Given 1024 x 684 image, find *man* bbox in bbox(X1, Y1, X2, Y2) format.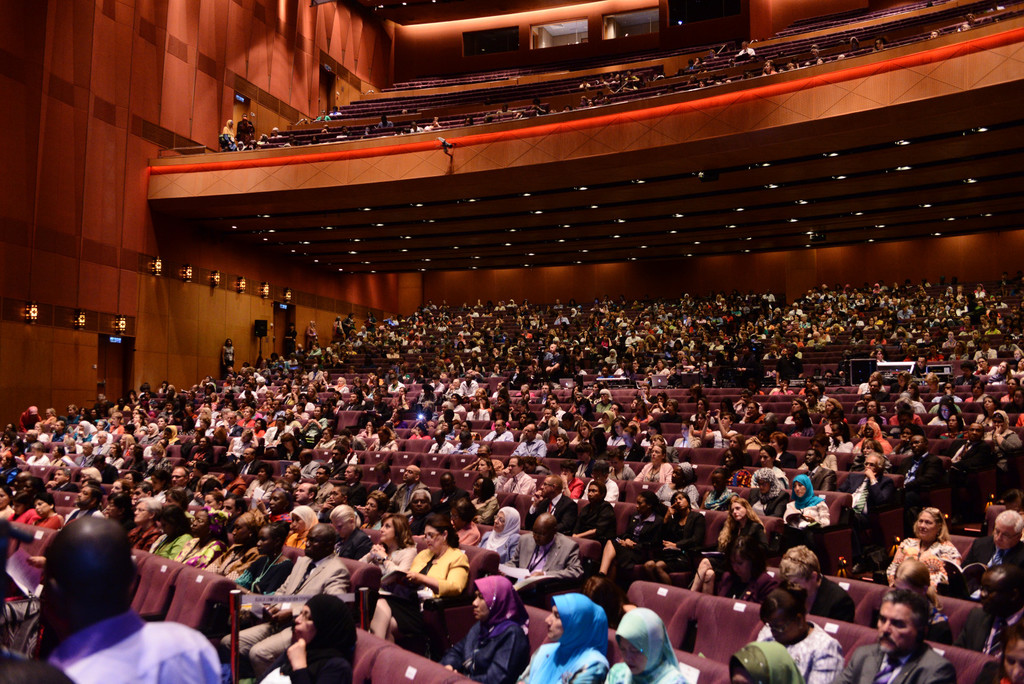
bbox(342, 312, 357, 333).
